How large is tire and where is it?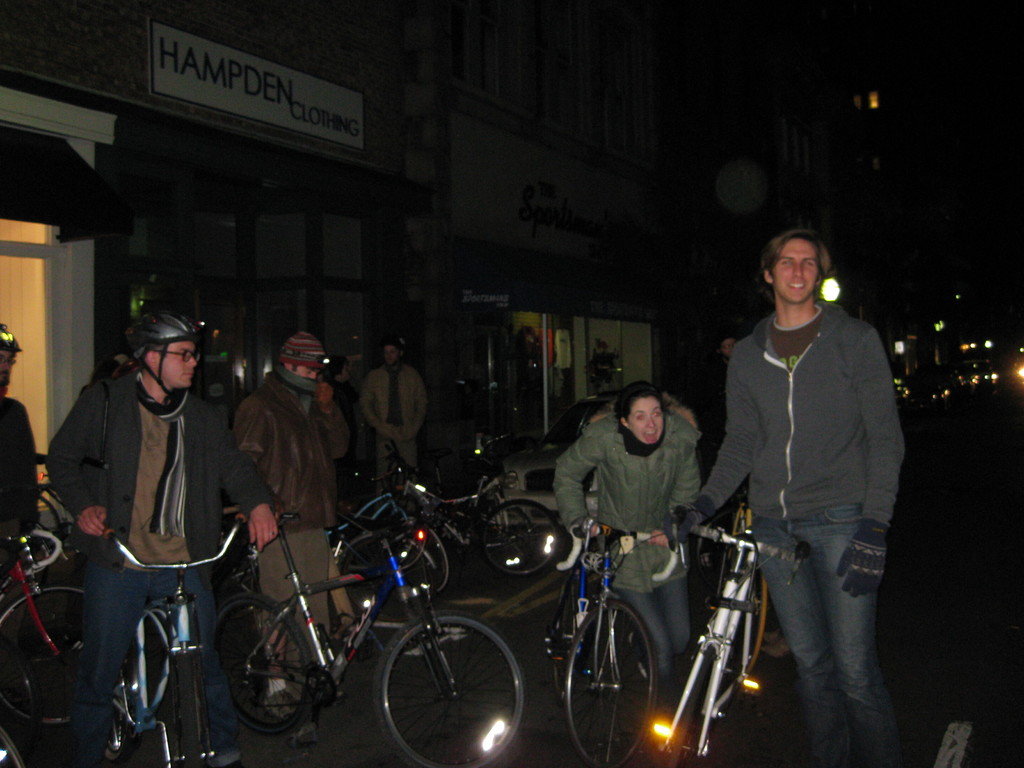
Bounding box: <box>0,586,120,726</box>.
